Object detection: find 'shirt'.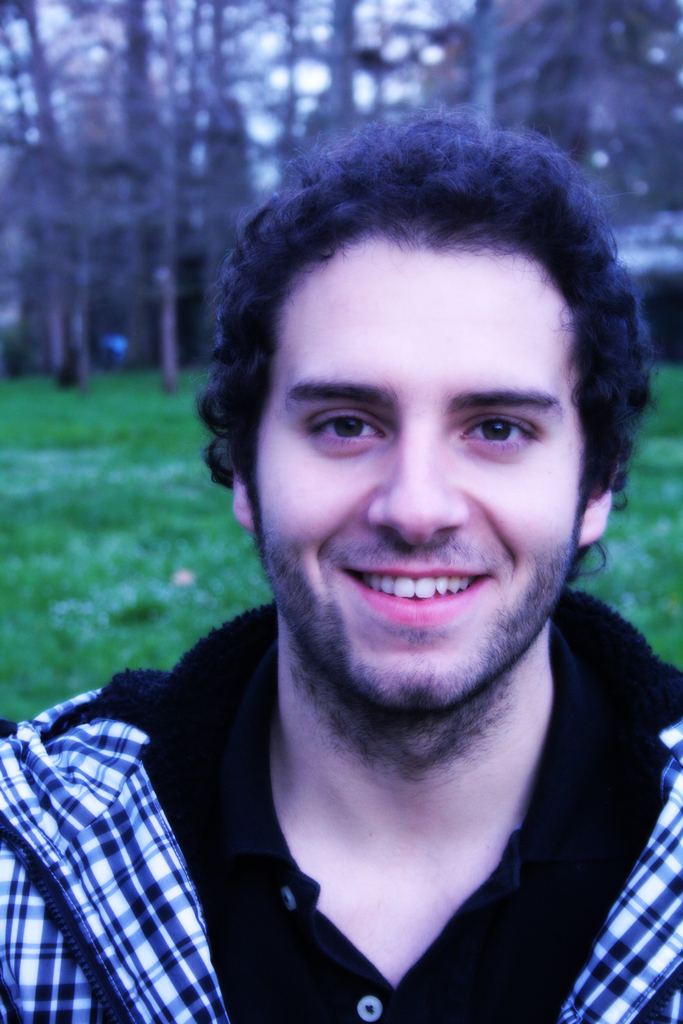
x1=0 y1=686 x2=682 y2=1022.
